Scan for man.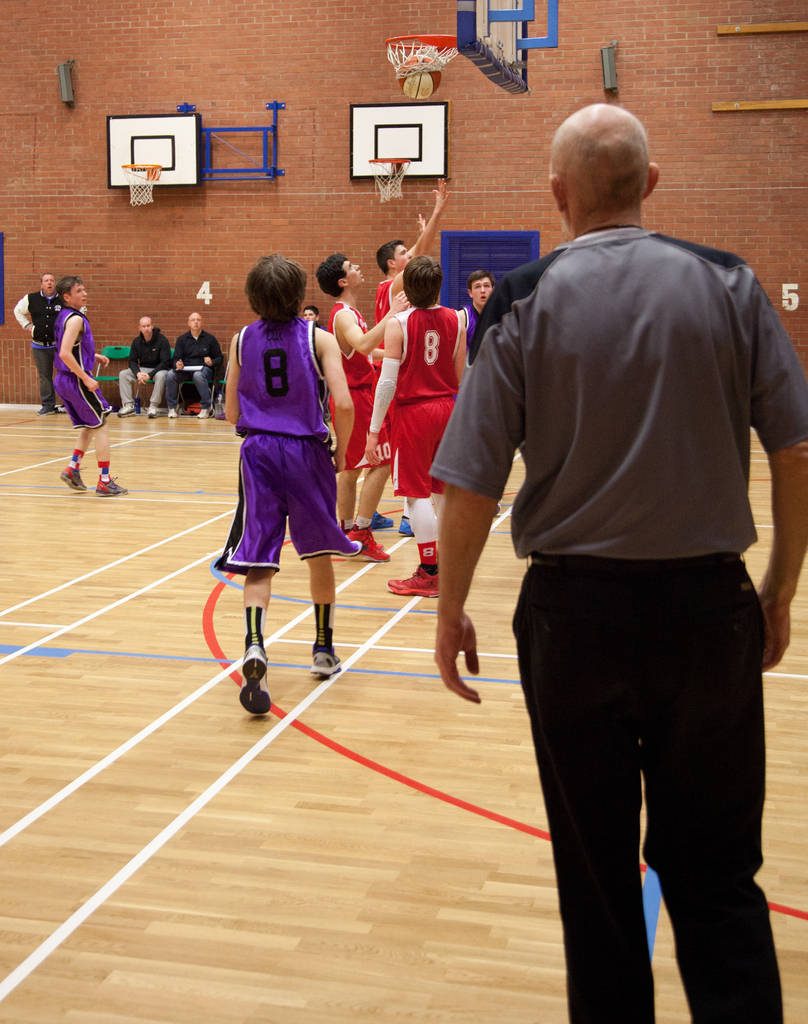
Scan result: box=[166, 315, 227, 419].
